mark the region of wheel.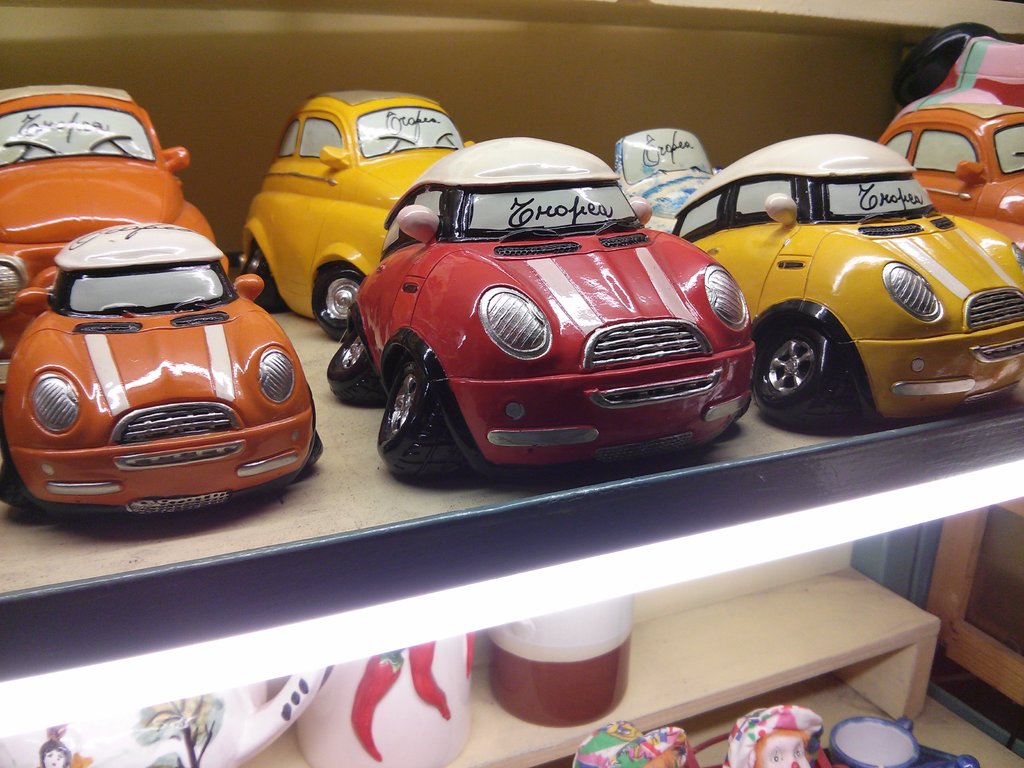
Region: left=735, top=405, right=749, bottom=421.
